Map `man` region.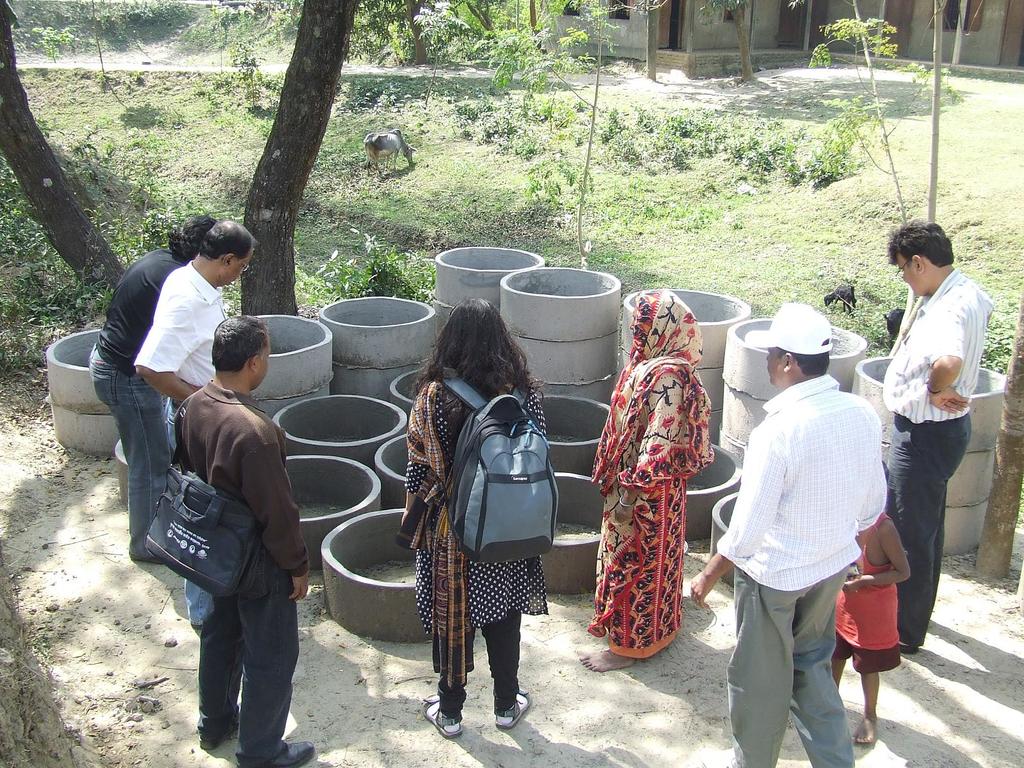
Mapped to rect(877, 218, 997, 652).
